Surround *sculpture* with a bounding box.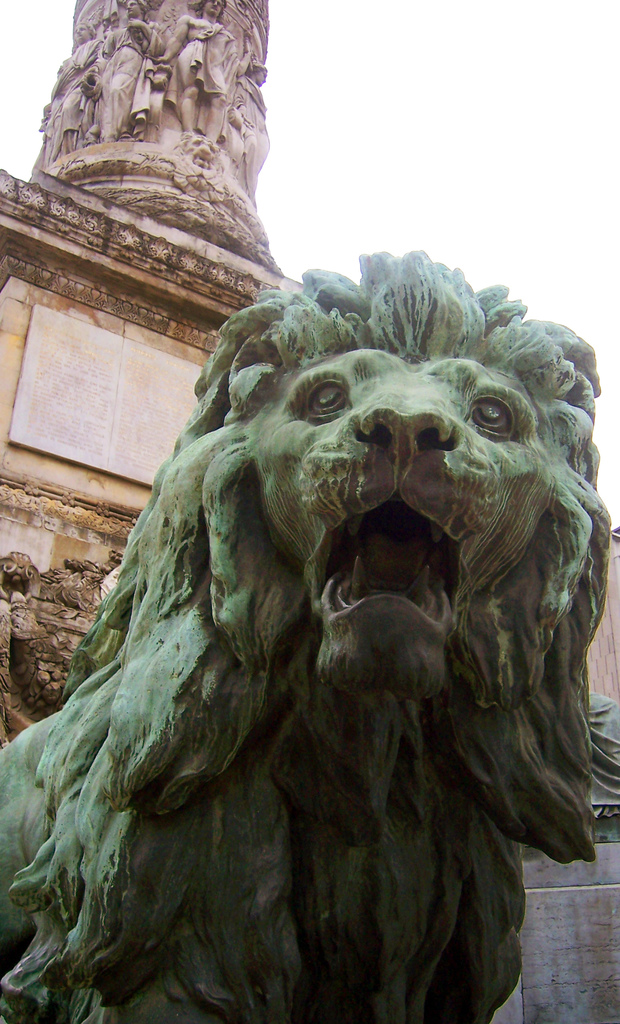
bbox(94, 3, 147, 148).
